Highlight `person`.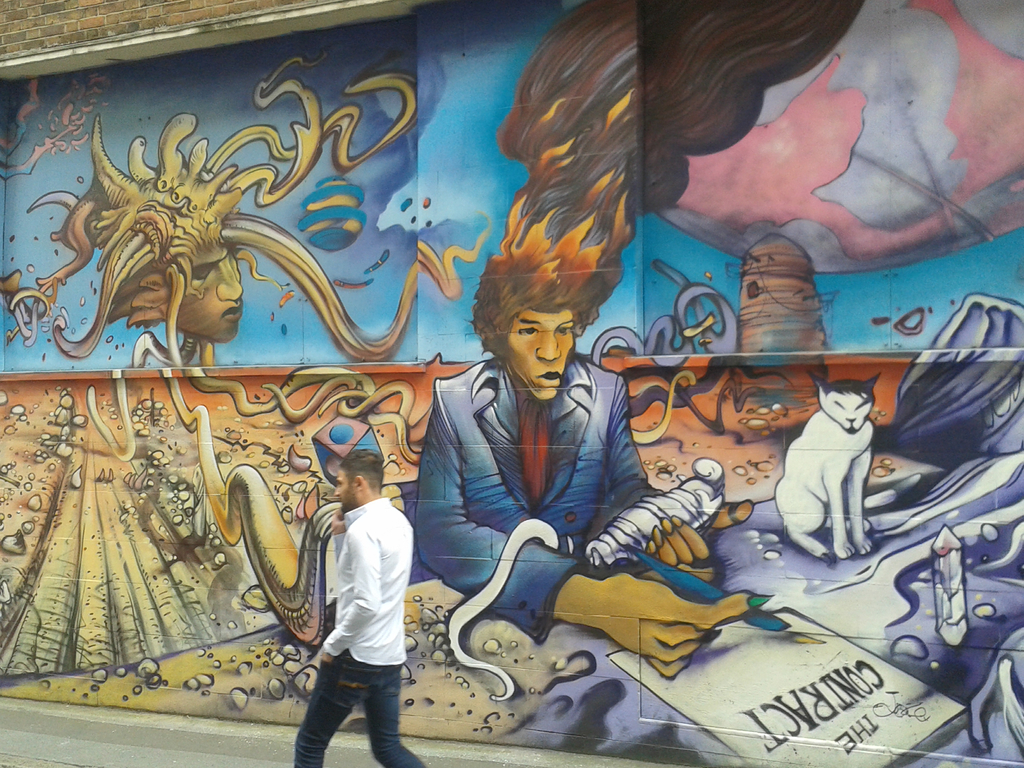
Highlighted region: (left=413, top=253, right=771, bottom=680).
